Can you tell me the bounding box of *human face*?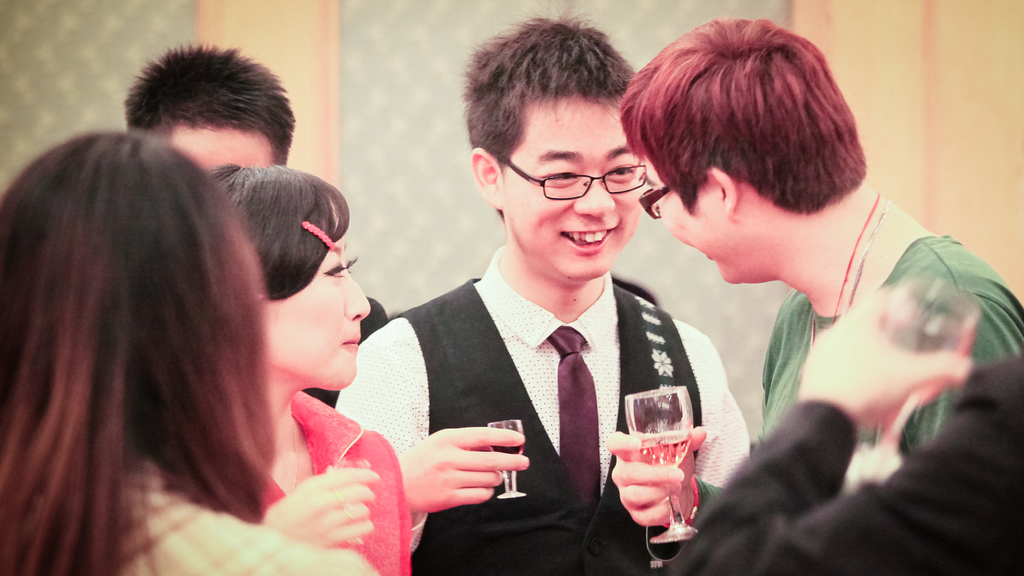
[left=168, top=128, right=276, bottom=173].
